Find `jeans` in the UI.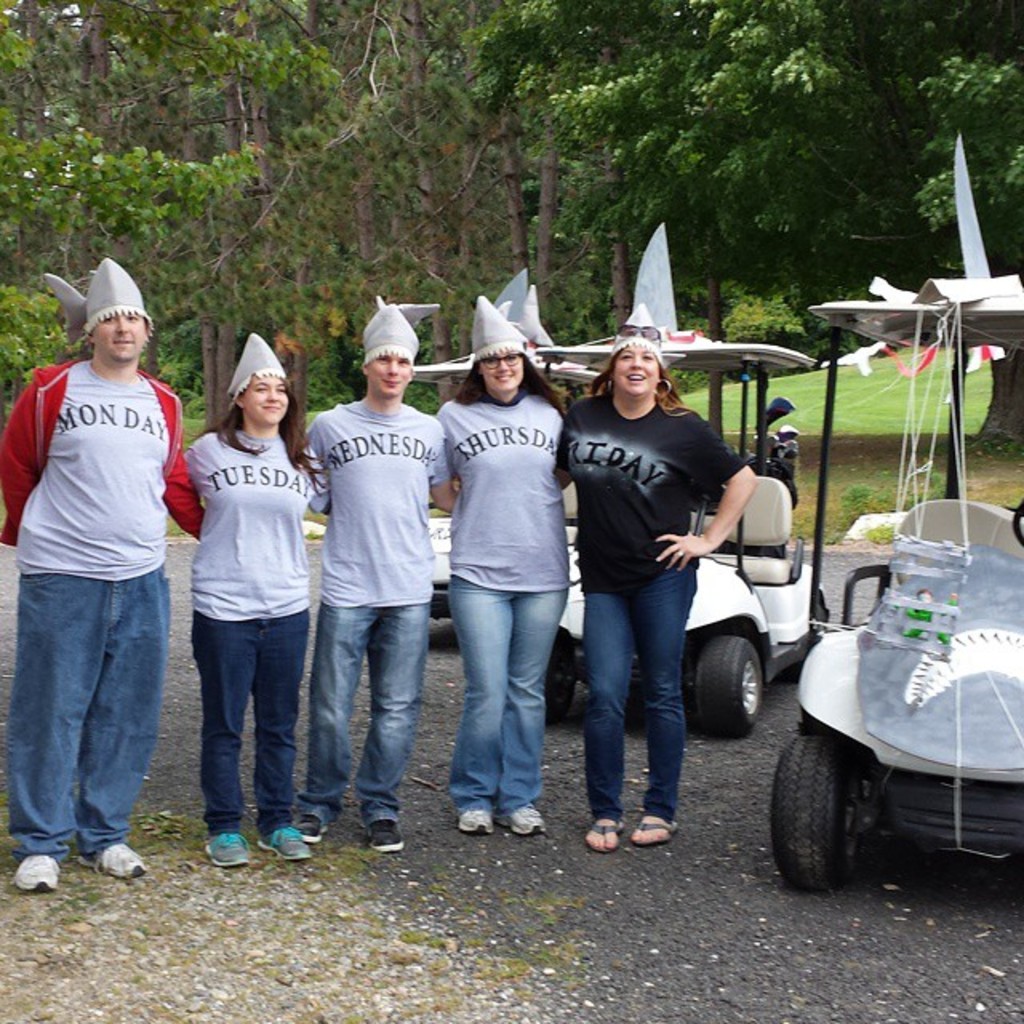
UI element at (438,574,568,810).
